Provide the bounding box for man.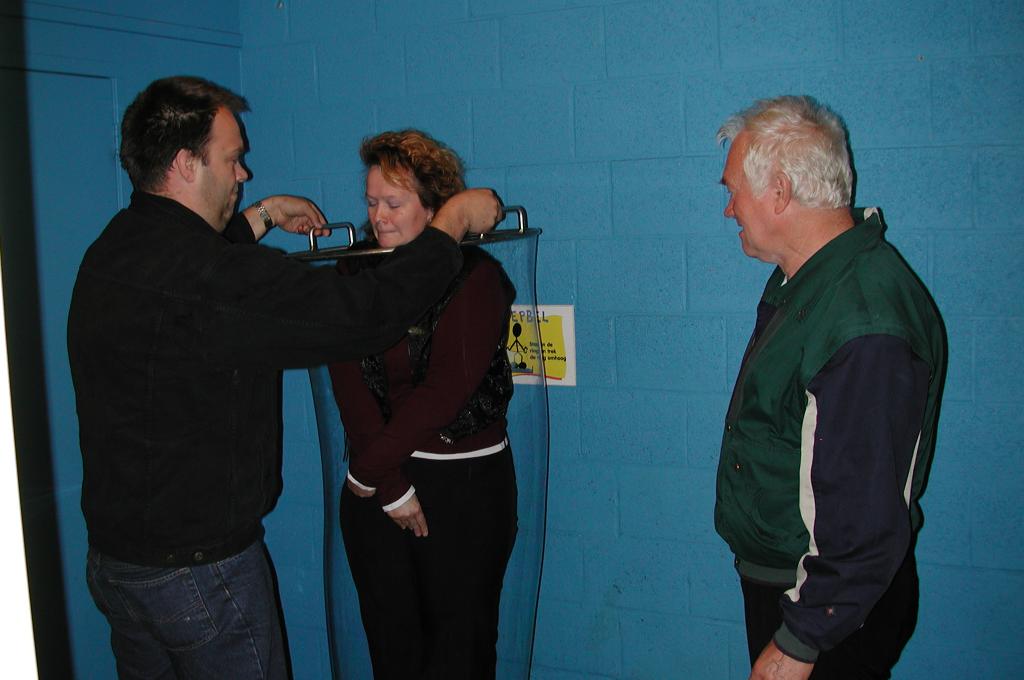
pyautogui.locateOnScreen(707, 81, 924, 679).
